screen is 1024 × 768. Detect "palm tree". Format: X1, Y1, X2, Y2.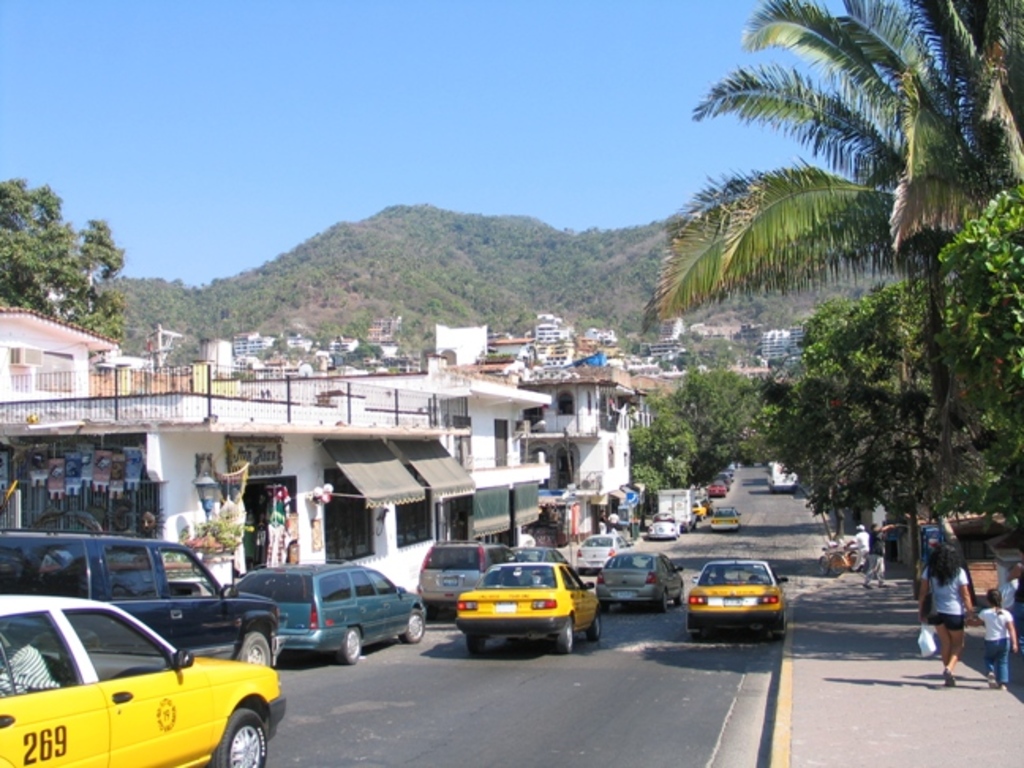
754, 294, 924, 491.
